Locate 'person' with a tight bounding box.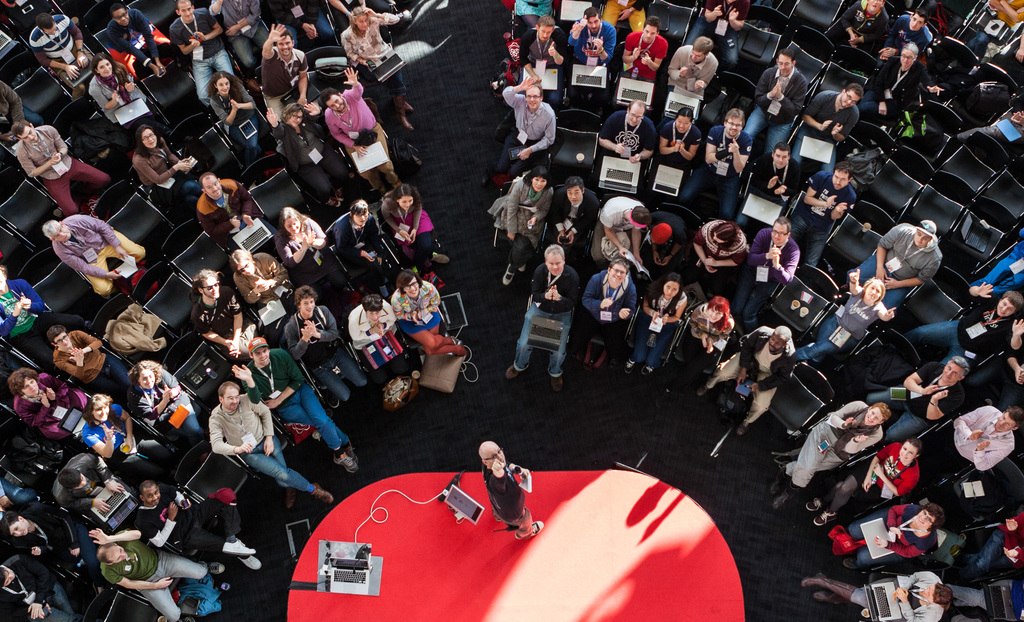
<bbox>10, 118, 116, 220</bbox>.
